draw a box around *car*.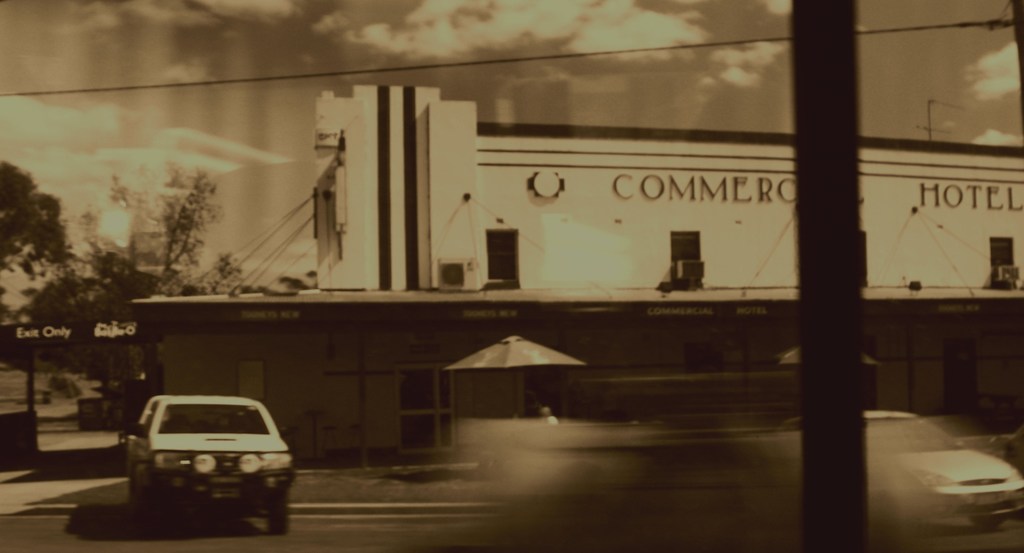
780/406/1023/530.
